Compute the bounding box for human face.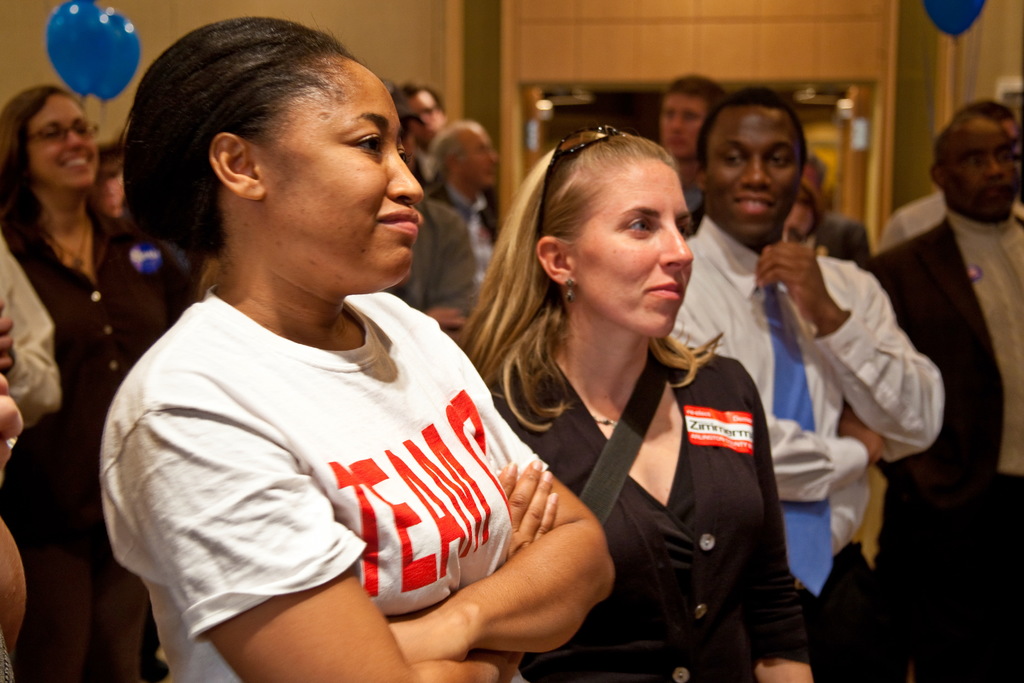
crop(414, 85, 439, 131).
